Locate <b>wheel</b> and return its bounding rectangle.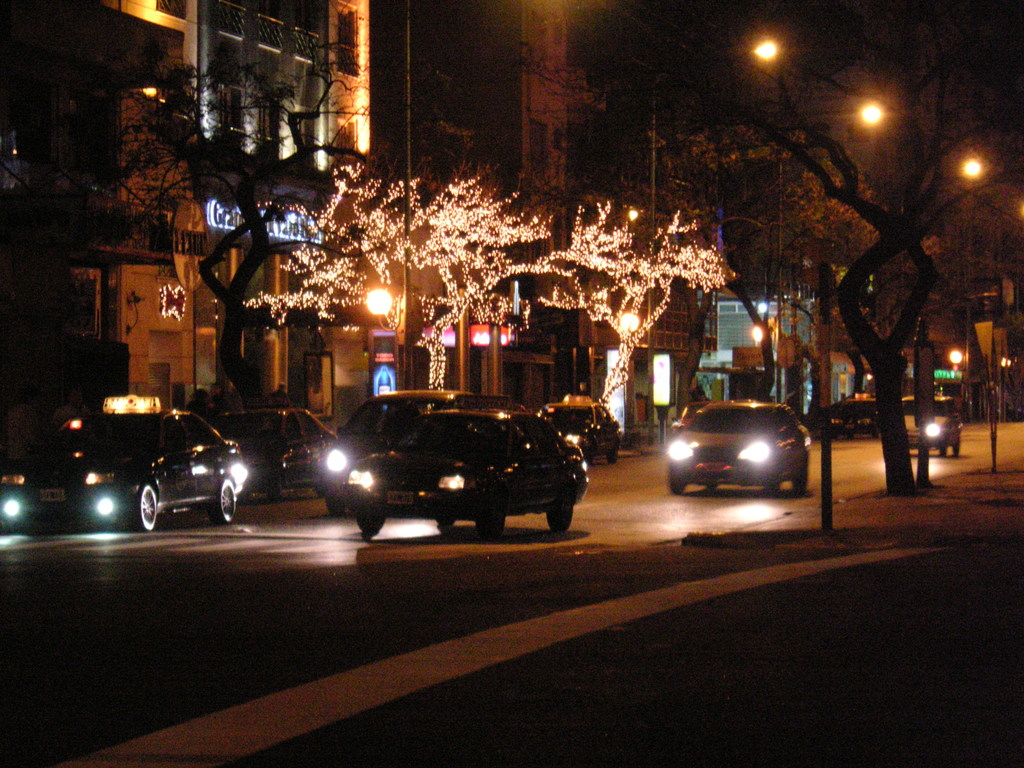
(765,468,776,499).
